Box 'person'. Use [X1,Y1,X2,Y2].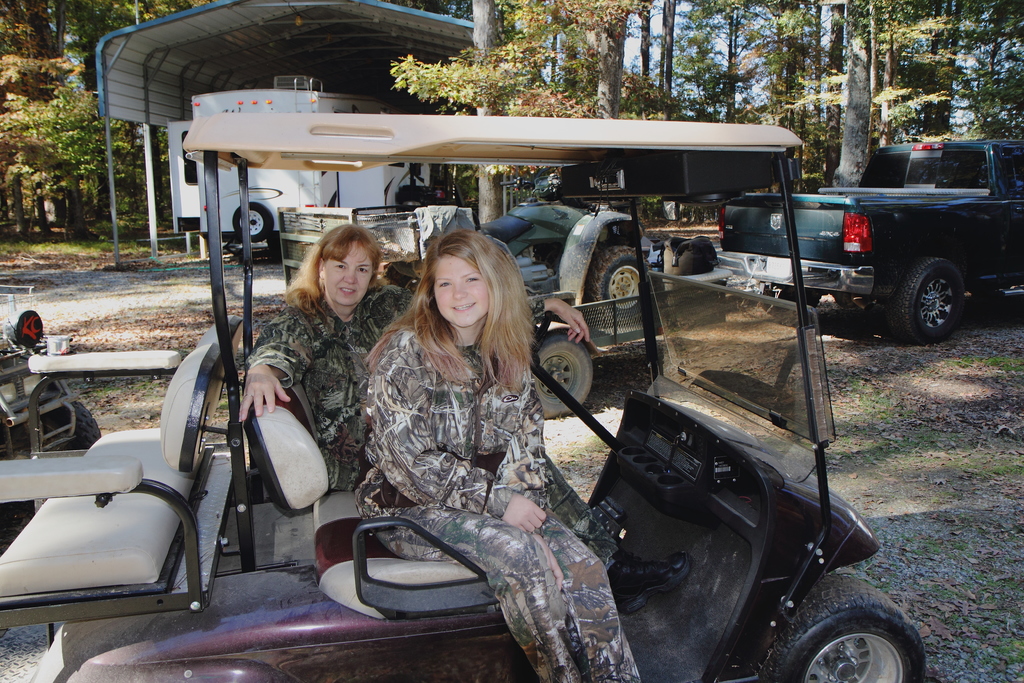
[236,176,392,614].
